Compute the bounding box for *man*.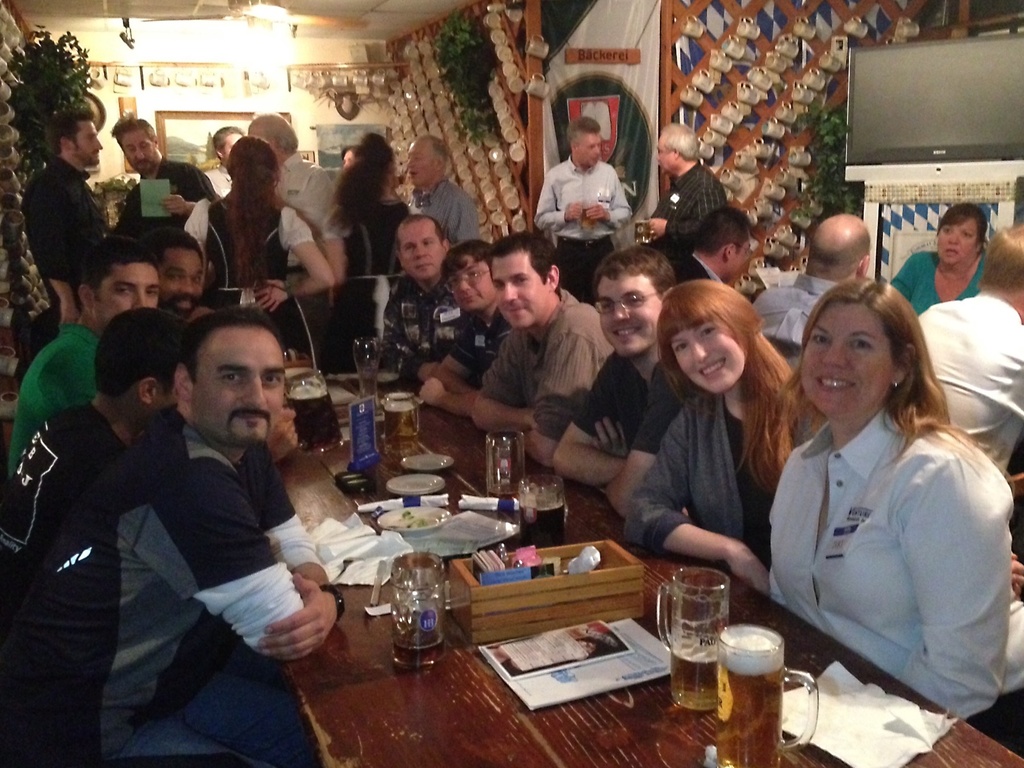
<bbox>0, 304, 191, 600</bbox>.
